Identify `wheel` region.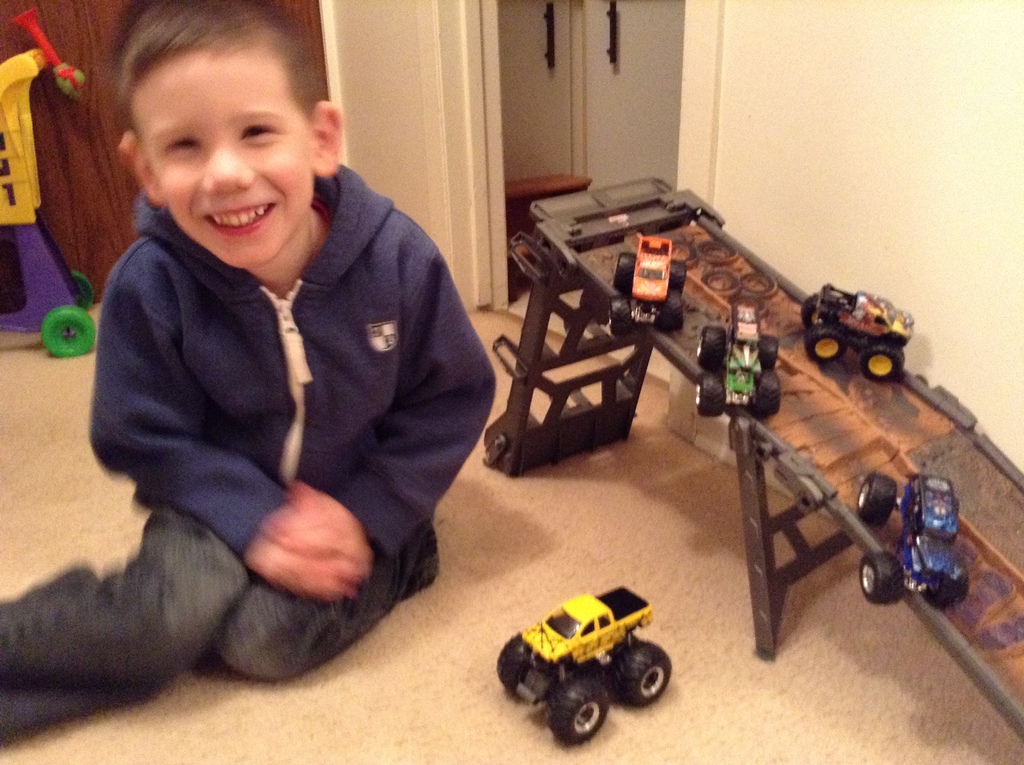
Region: pyautogui.locateOnScreen(611, 251, 636, 285).
